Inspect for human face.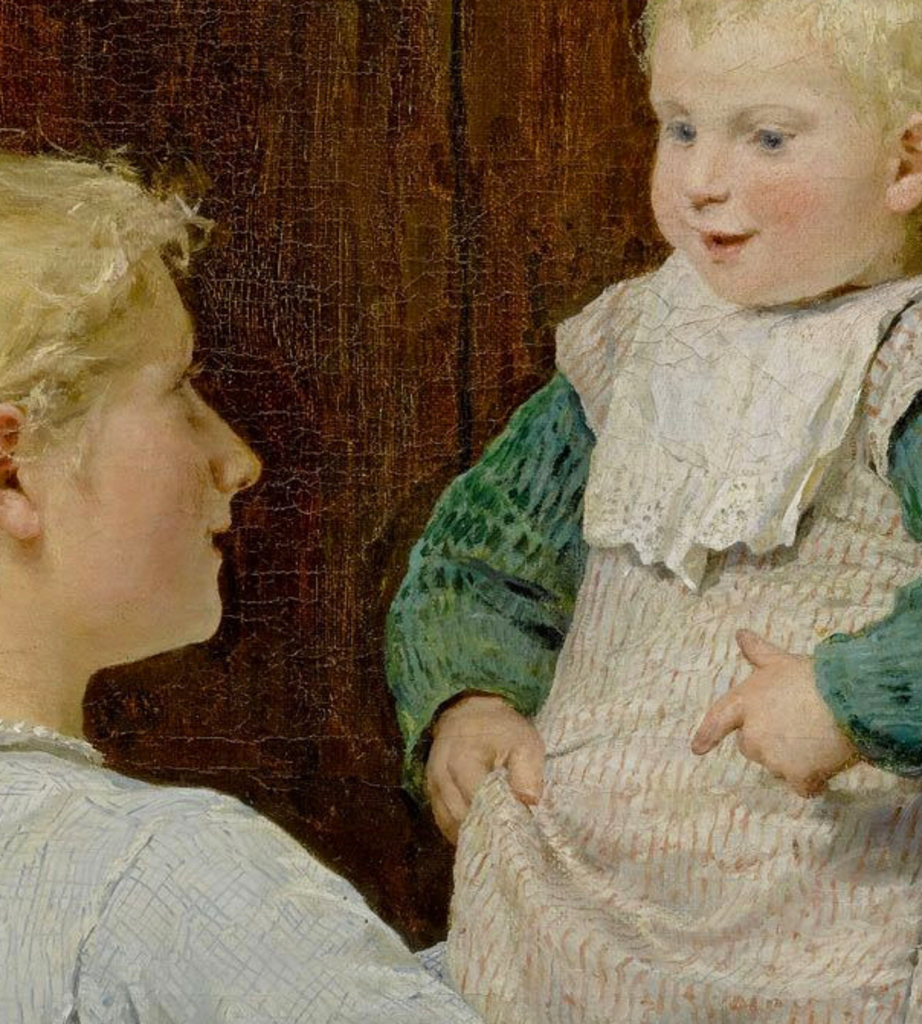
Inspection: bbox=[650, 2, 898, 308].
